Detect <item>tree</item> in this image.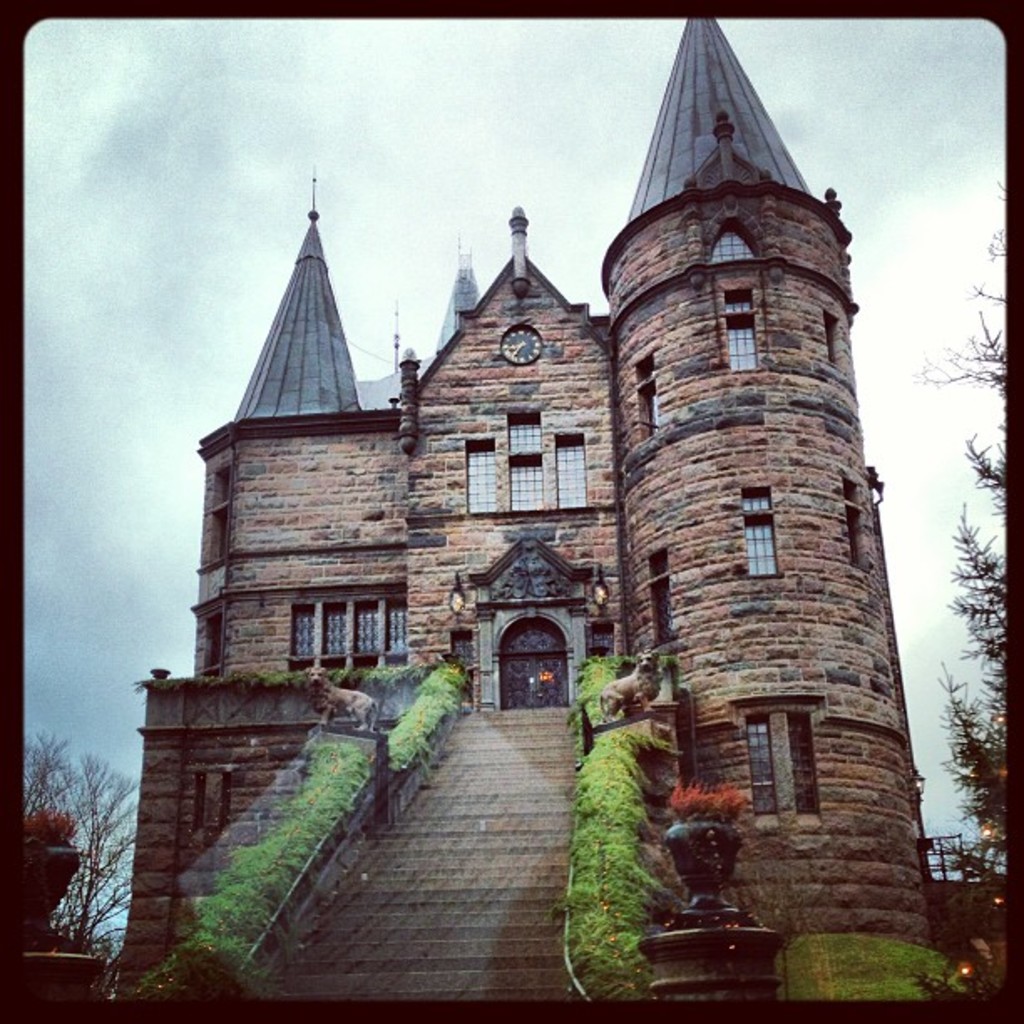
Detection: l=15, t=743, r=114, b=970.
